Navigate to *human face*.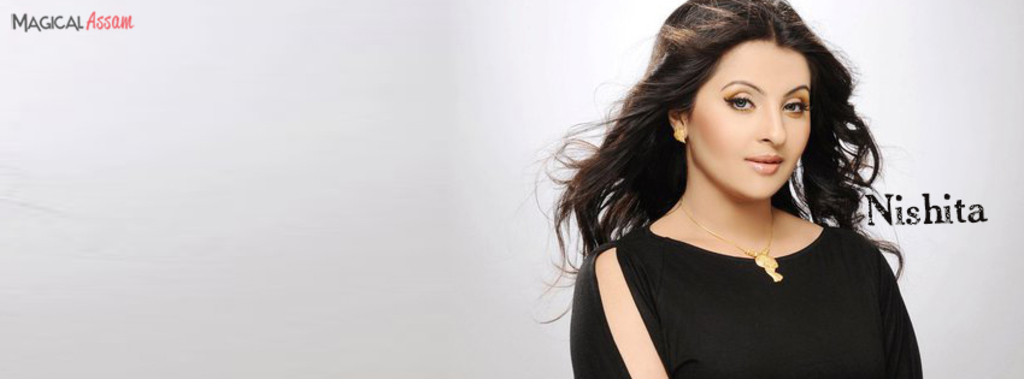
Navigation target: {"left": 687, "top": 37, "right": 814, "bottom": 203}.
